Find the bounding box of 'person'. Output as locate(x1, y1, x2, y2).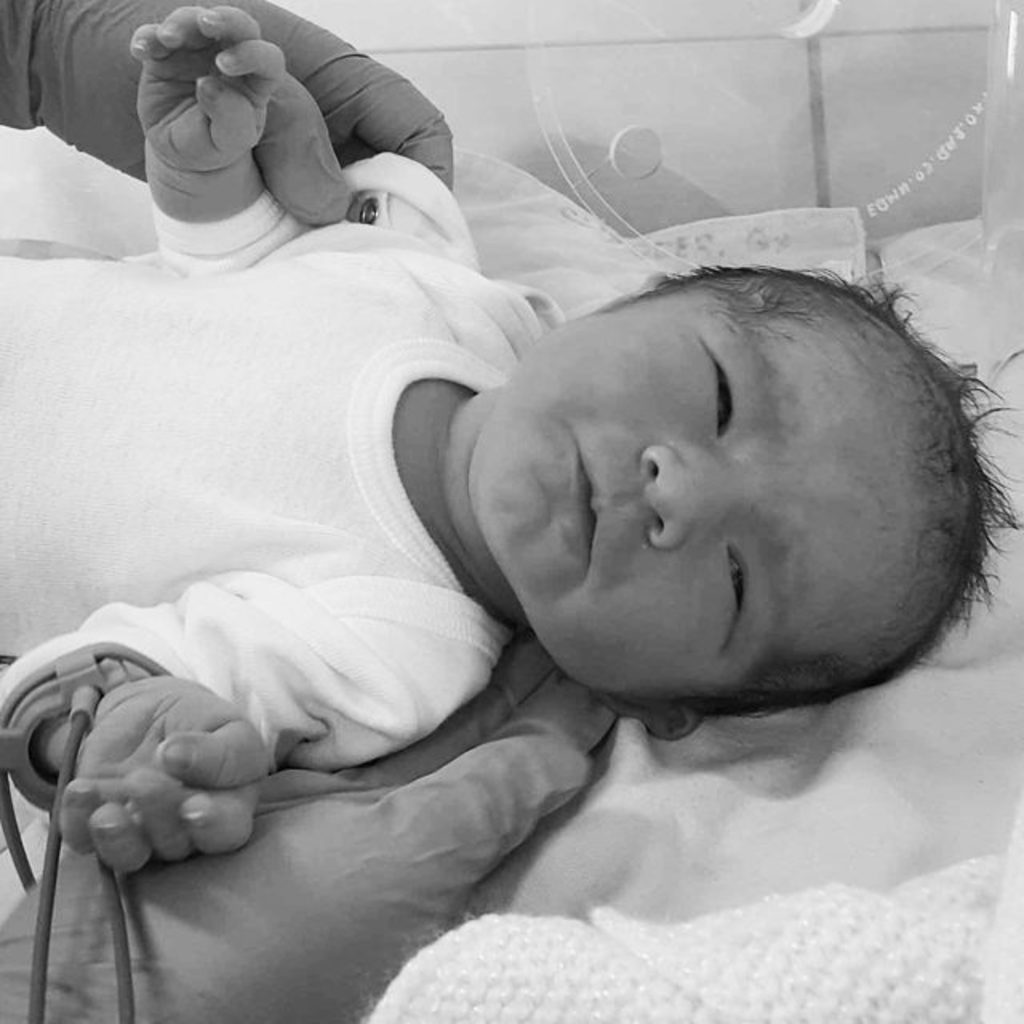
locate(0, 11, 1013, 870).
